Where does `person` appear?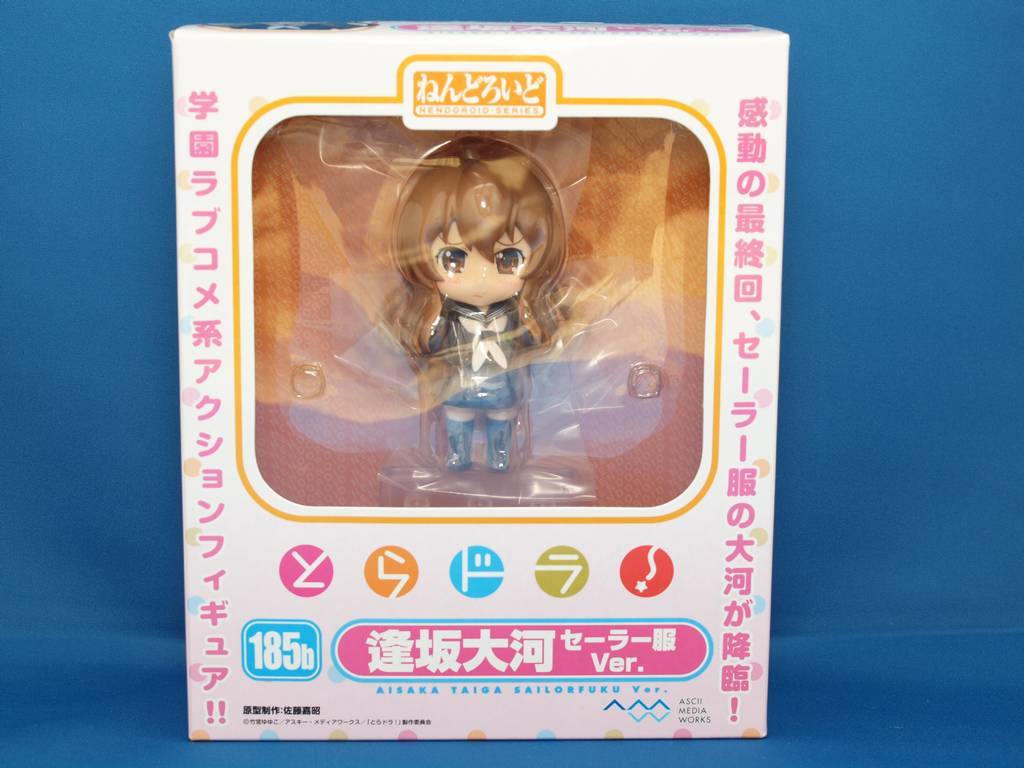
Appears at x1=328, y1=83, x2=613, y2=537.
